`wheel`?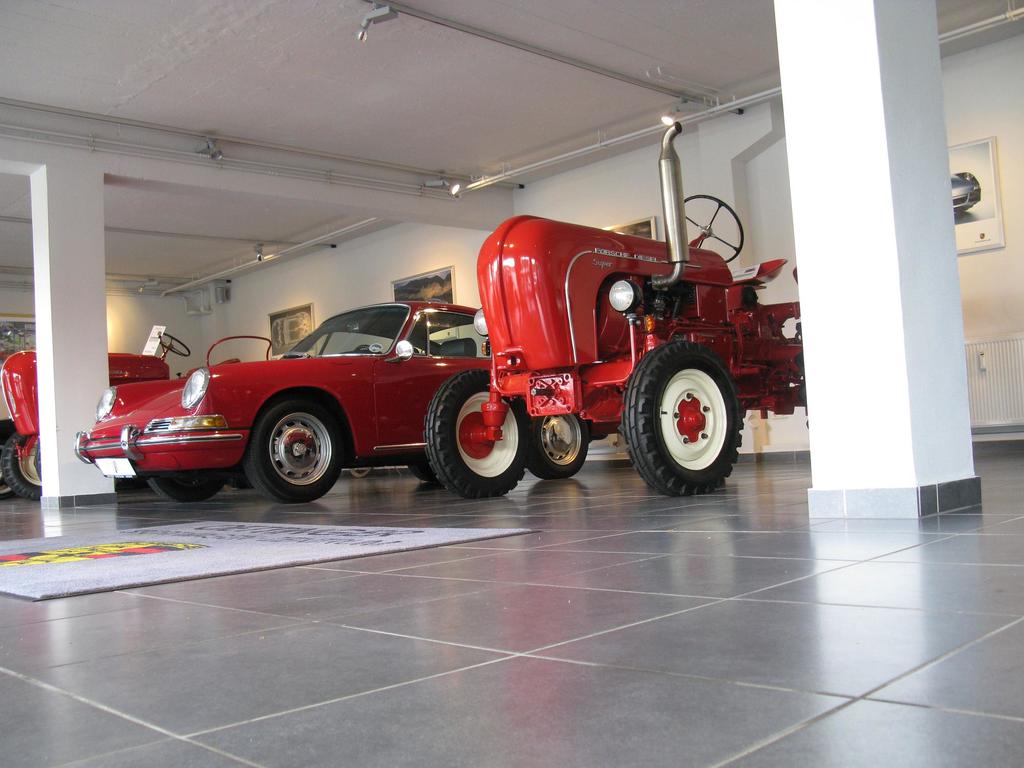
pyautogui.locateOnScreen(354, 347, 378, 353)
